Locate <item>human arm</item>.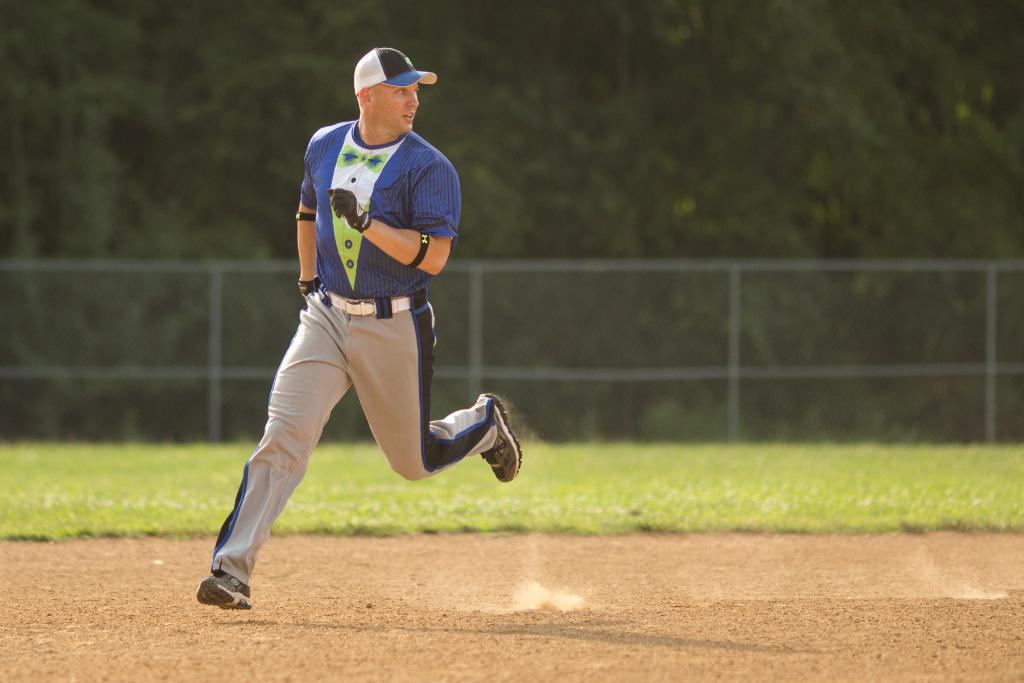
Bounding box: BBox(324, 156, 458, 276).
